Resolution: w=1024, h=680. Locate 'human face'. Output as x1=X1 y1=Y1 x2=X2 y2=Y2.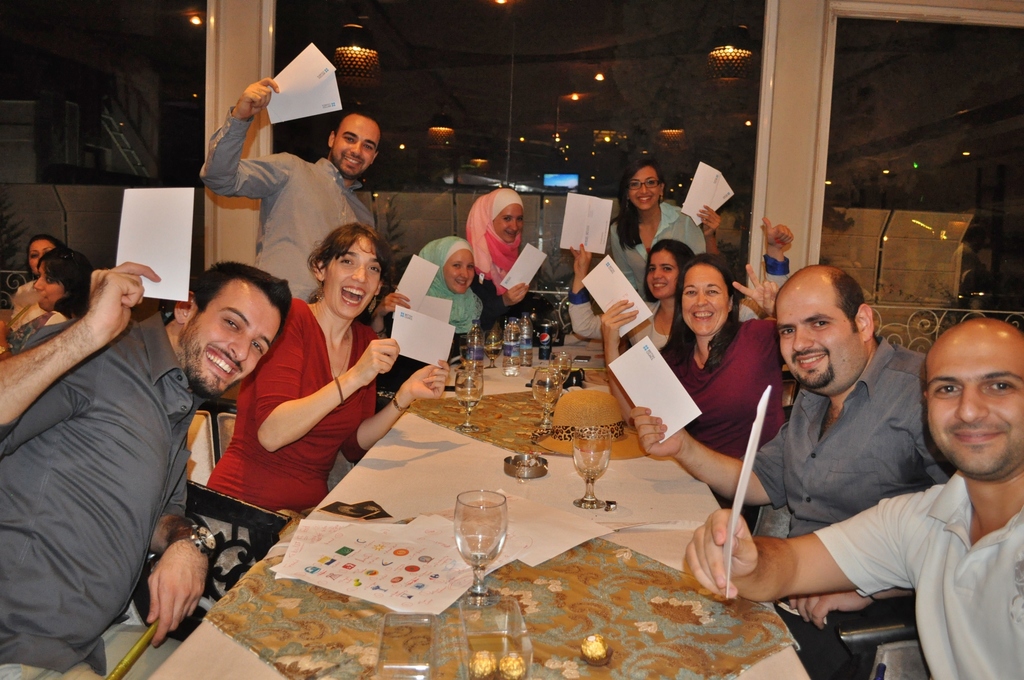
x1=778 y1=290 x2=860 y2=391.
